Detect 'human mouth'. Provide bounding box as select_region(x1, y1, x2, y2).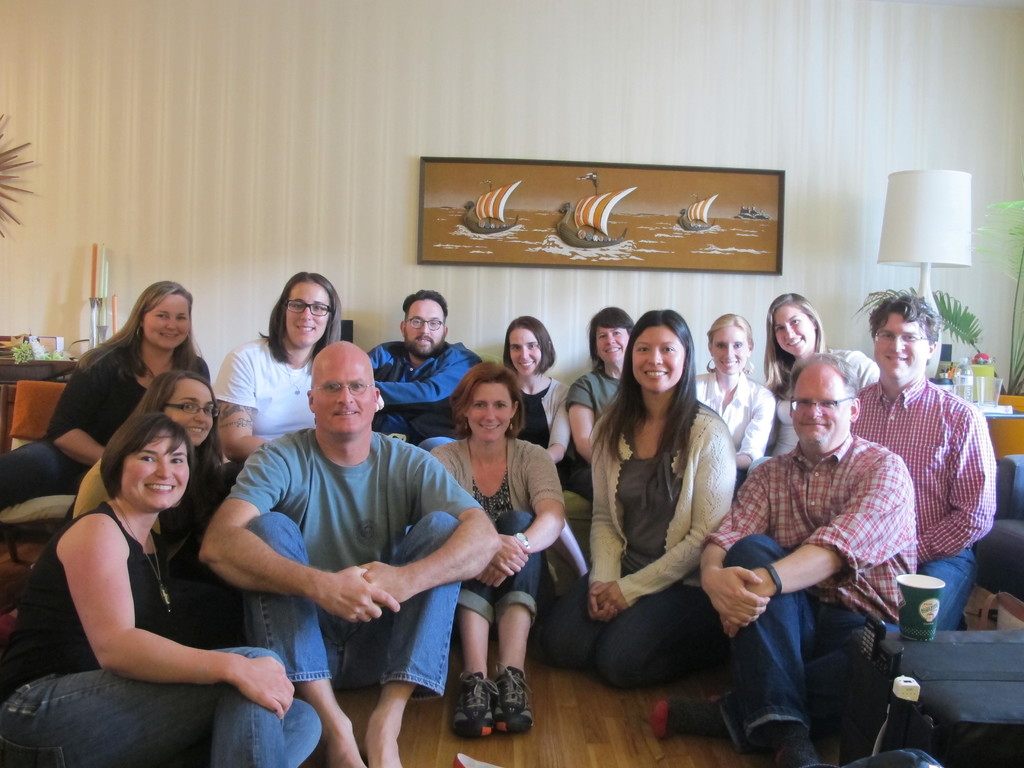
select_region(161, 329, 181, 336).
